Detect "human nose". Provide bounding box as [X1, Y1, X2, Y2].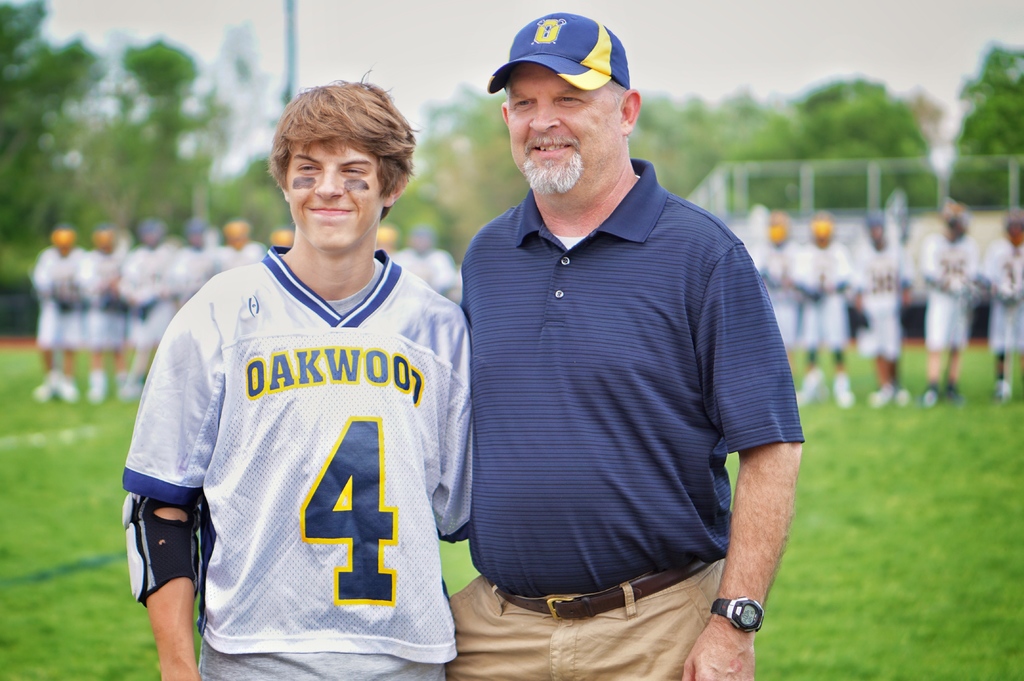
[527, 96, 557, 130].
